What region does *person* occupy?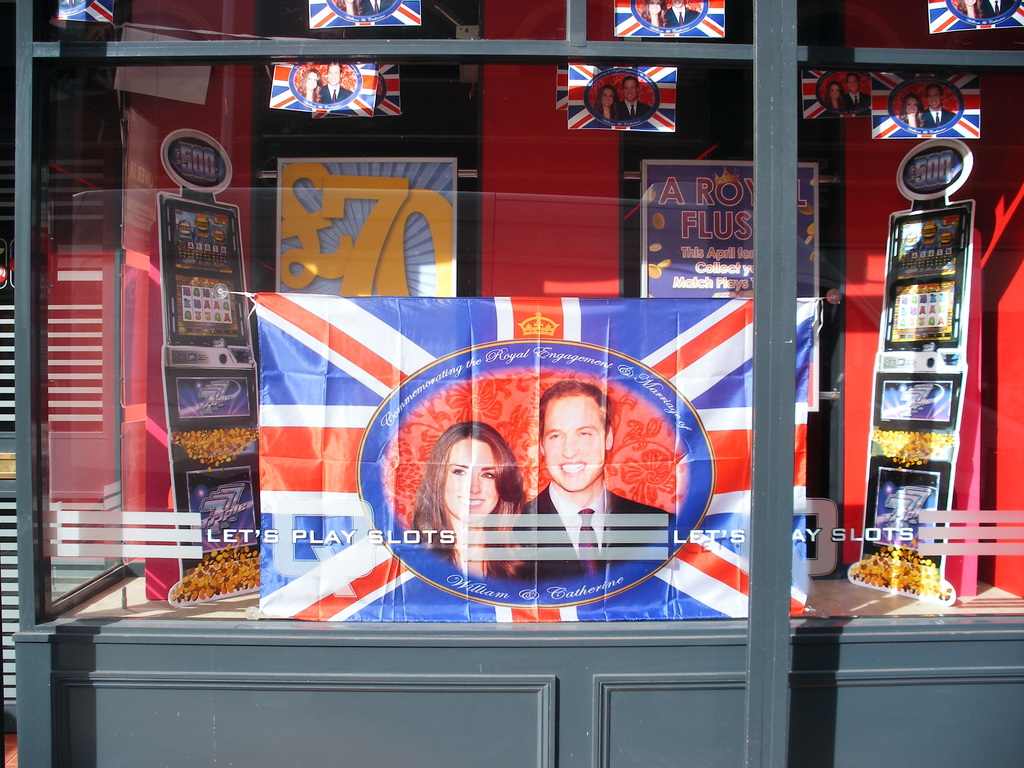
[left=618, top=72, right=652, bottom=116].
